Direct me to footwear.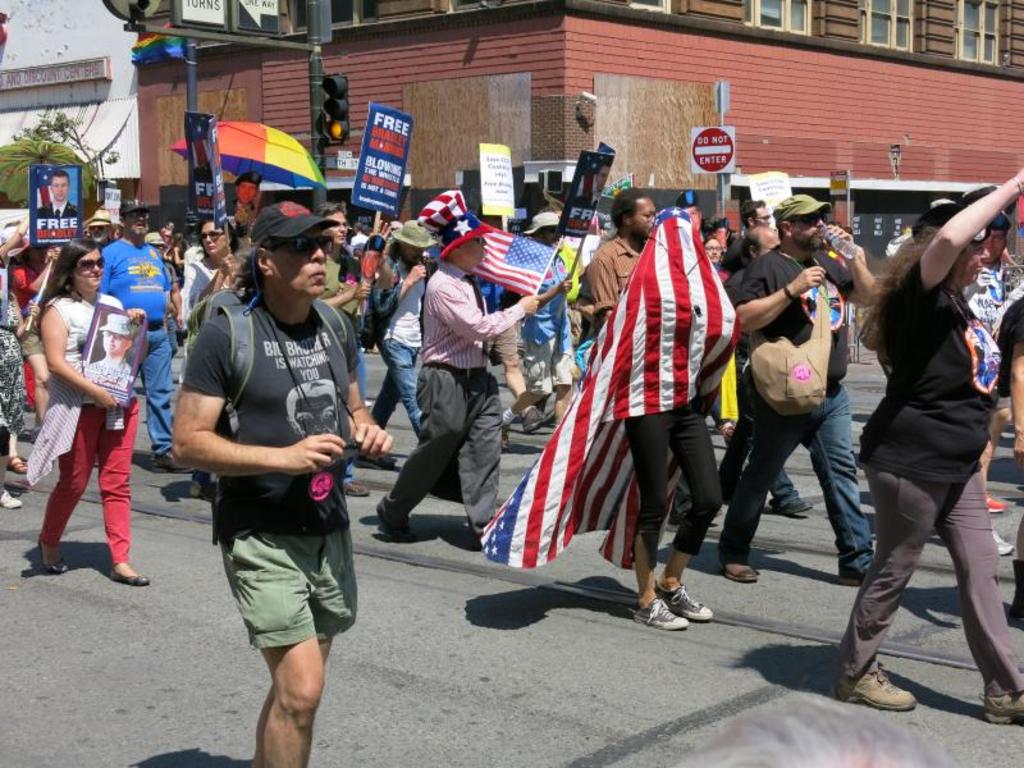
Direction: pyautogui.locateOnScreen(381, 499, 425, 543).
